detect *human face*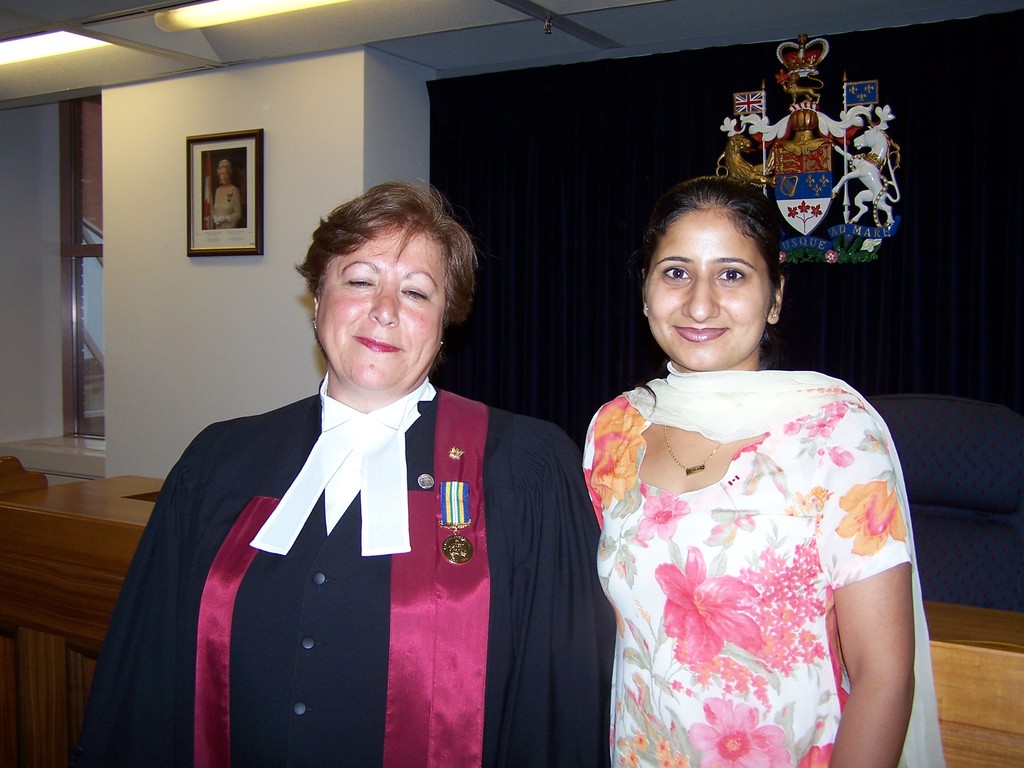
x1=316, y1=223, x2=443, y2=388
